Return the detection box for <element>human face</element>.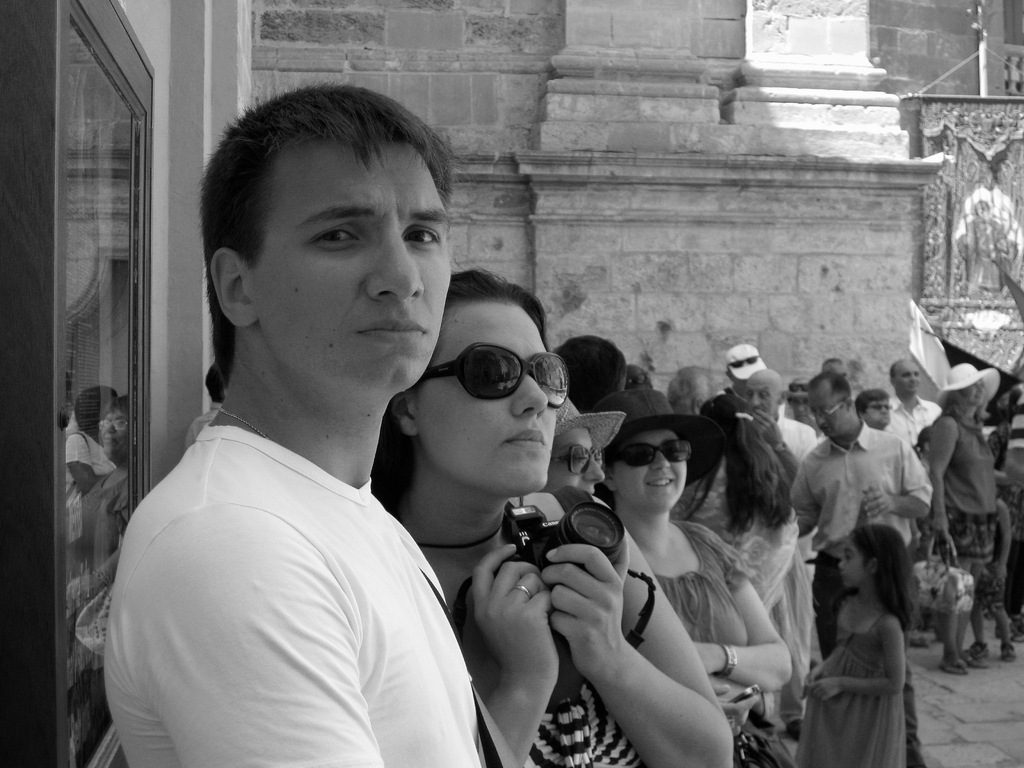
<box>891,358,927,403</box>.
